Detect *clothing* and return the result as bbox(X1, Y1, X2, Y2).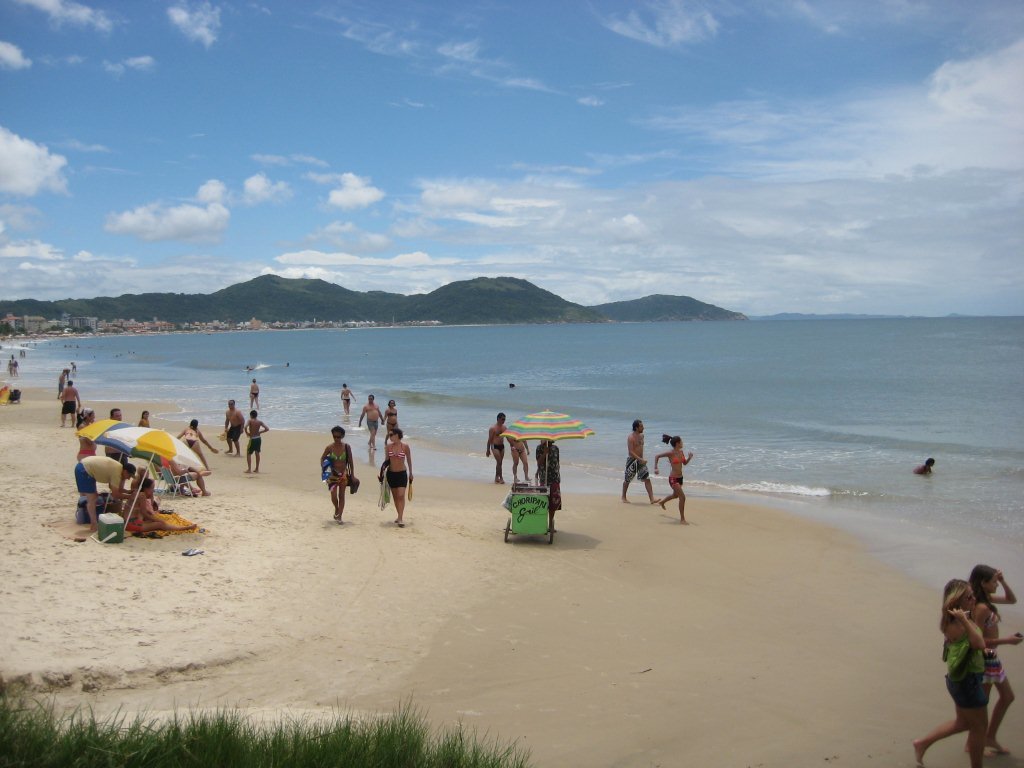
bbox(74, 456, 128, 497).
